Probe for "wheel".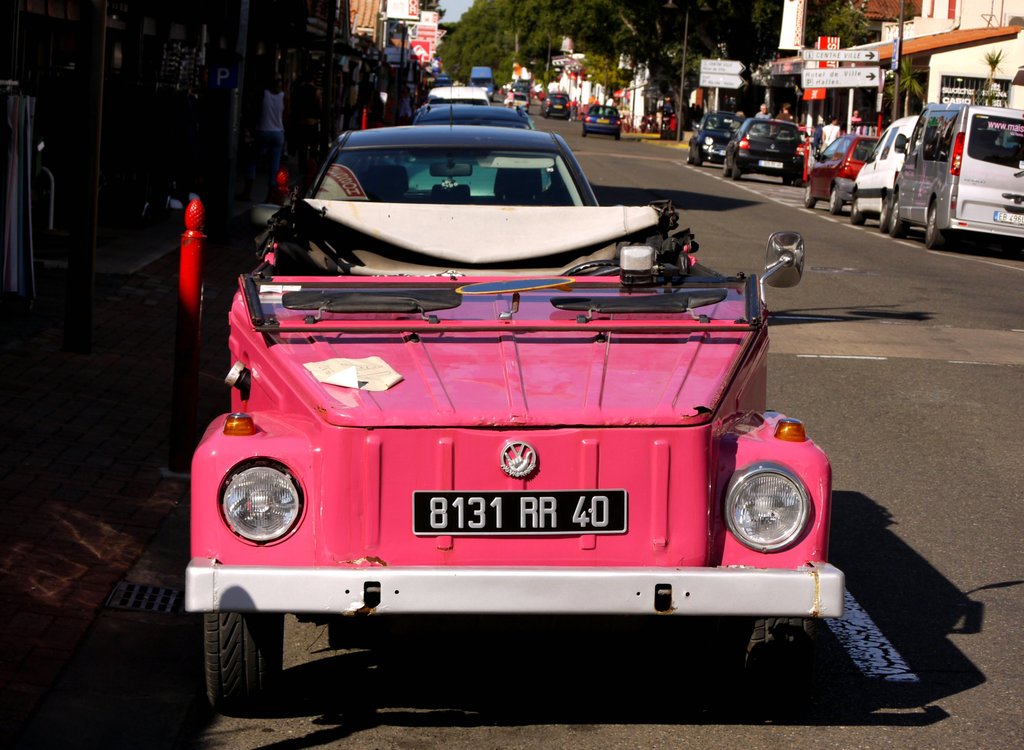
Probe result: bbox=(782, 177, 792, 184).
